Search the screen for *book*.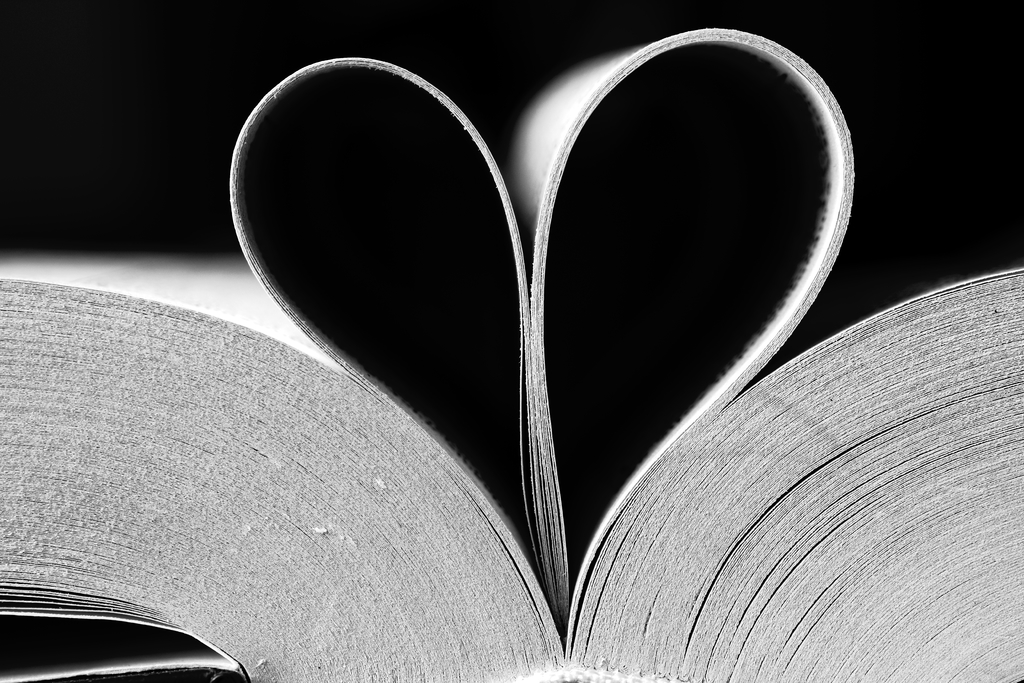
Found at l=0, t=27, r=1023, b=682.
